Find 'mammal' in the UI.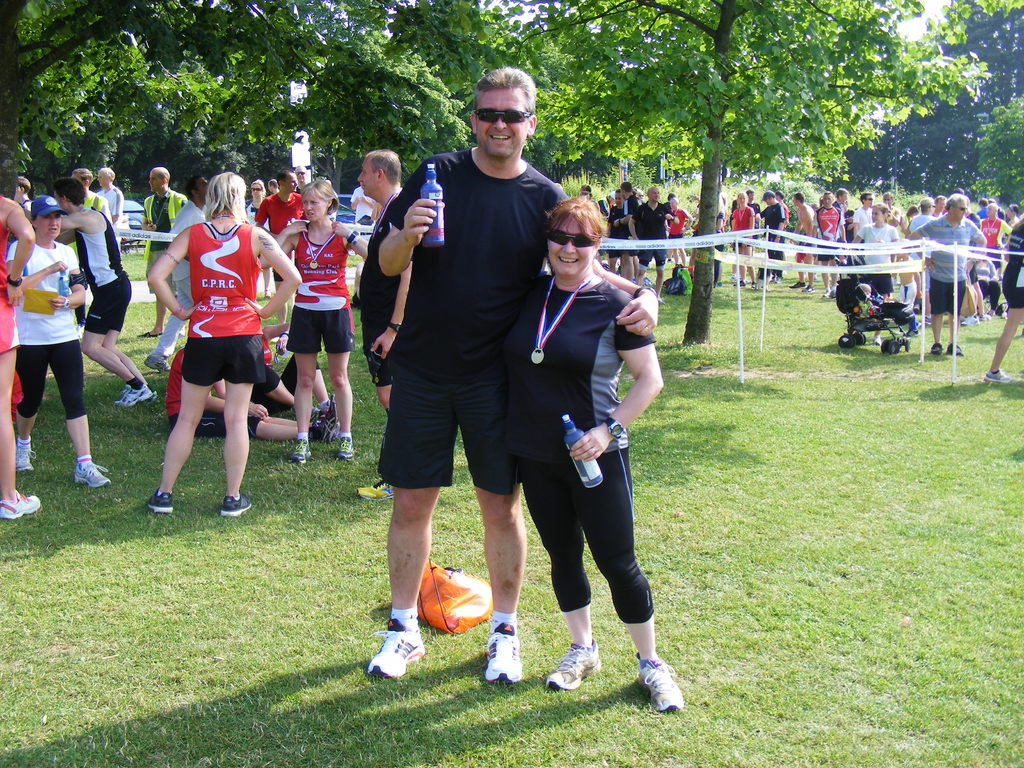
UI element at pyautogui.locateOnScreen(354, 147, 416, 496).
